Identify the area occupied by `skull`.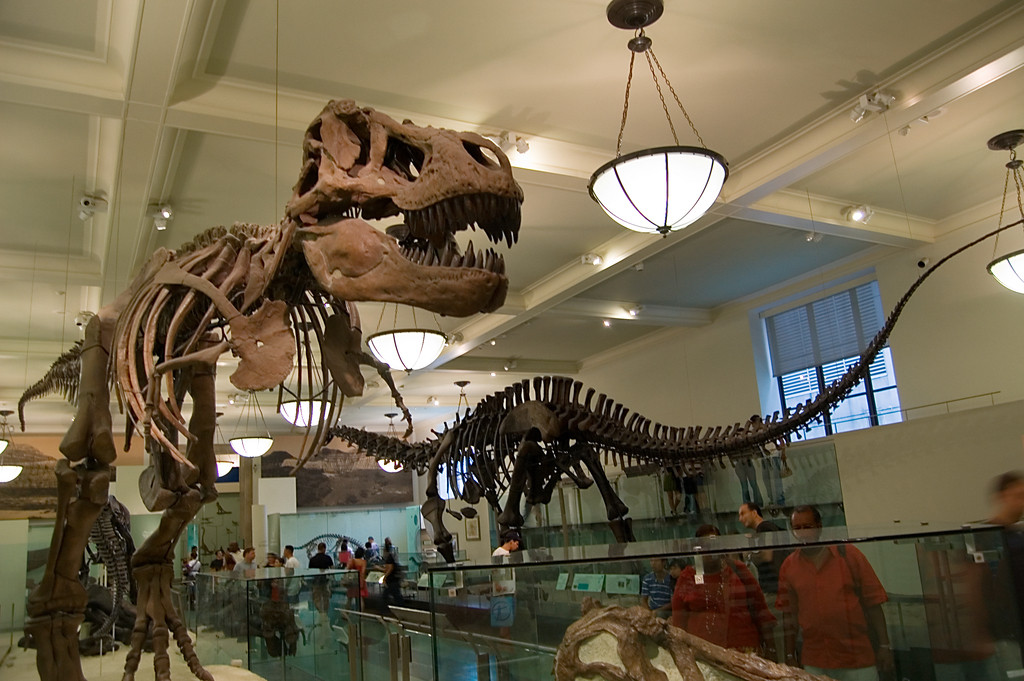
Area: x1=248, y1=99, x2=519, y2=388.
